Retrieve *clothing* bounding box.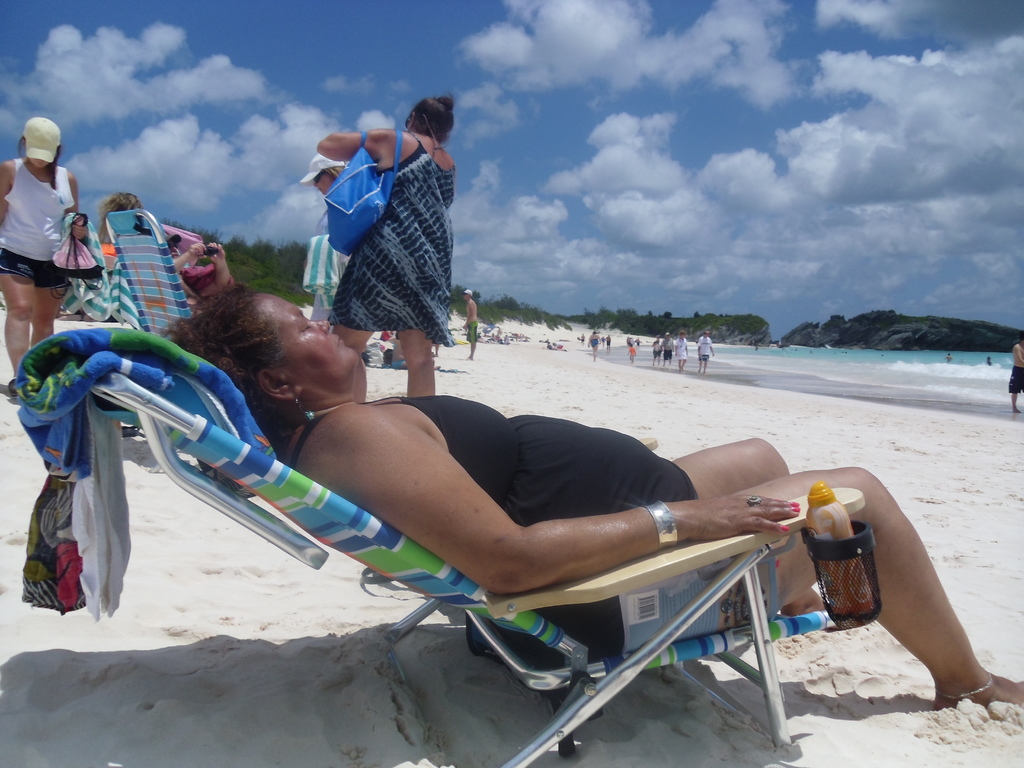
Bounding box: (x1=650, y1=340, x2=662, y2=360).
